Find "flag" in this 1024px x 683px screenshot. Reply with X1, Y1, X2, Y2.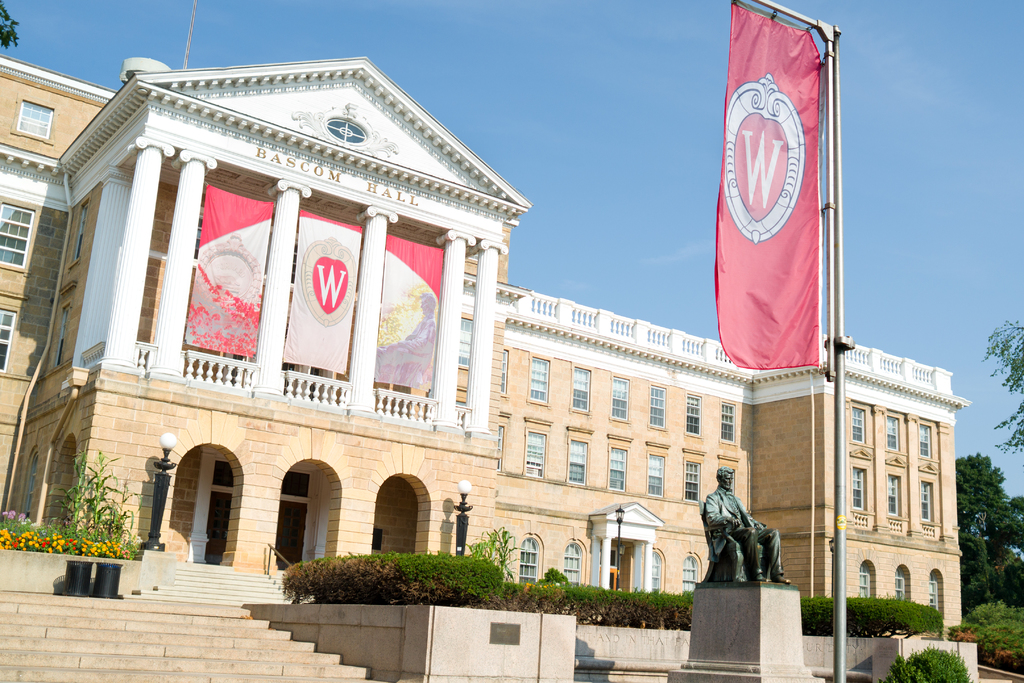
182, 176, 276, 360.
